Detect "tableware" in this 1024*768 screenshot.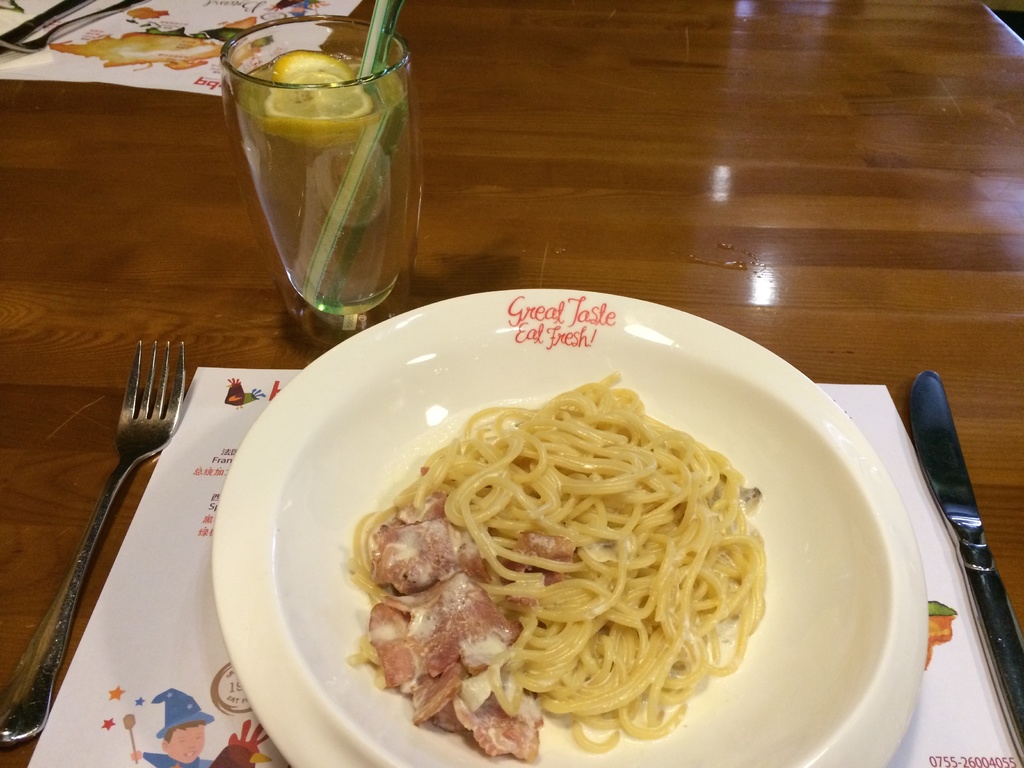
Detection: l=0, t=339, r=188, b=744.
